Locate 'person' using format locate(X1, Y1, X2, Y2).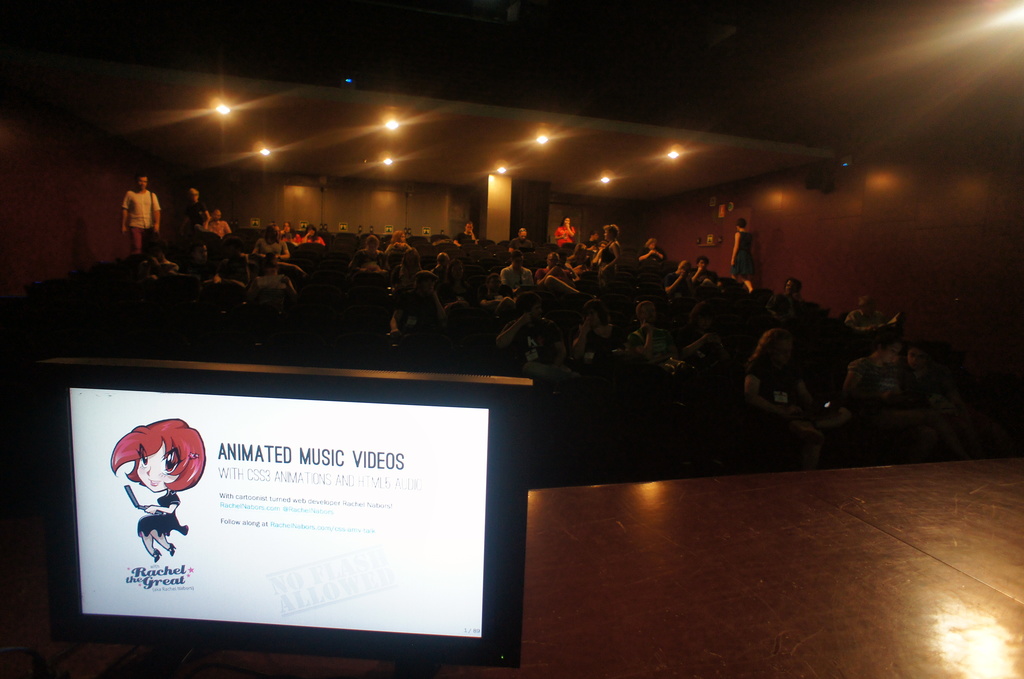
locate(109, 415, 214, 563).
